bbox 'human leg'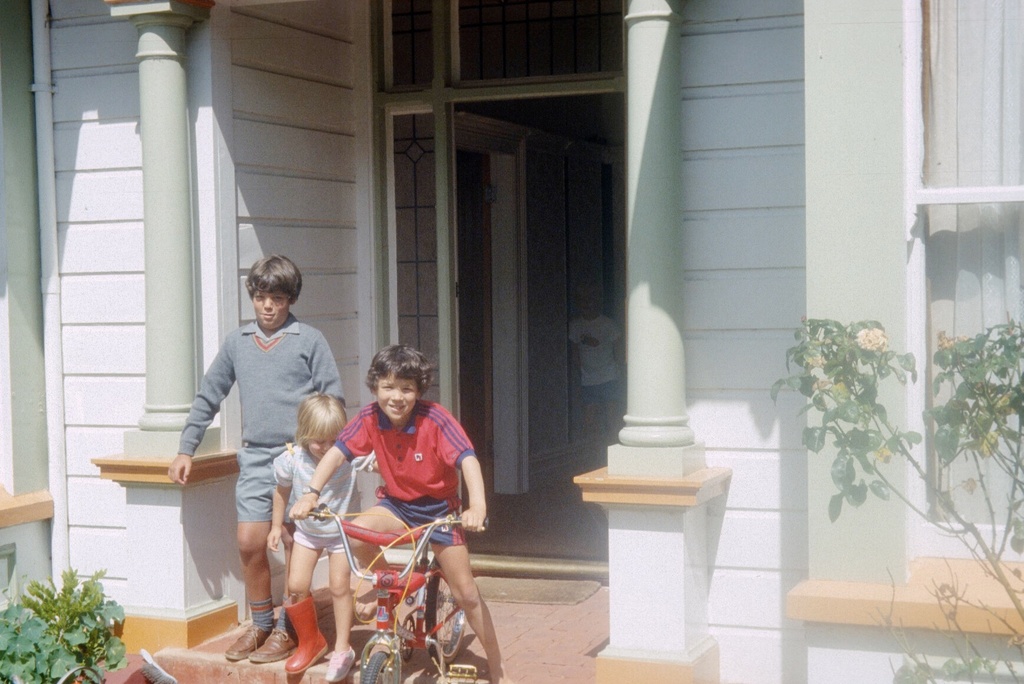
[317,550,357,678]
